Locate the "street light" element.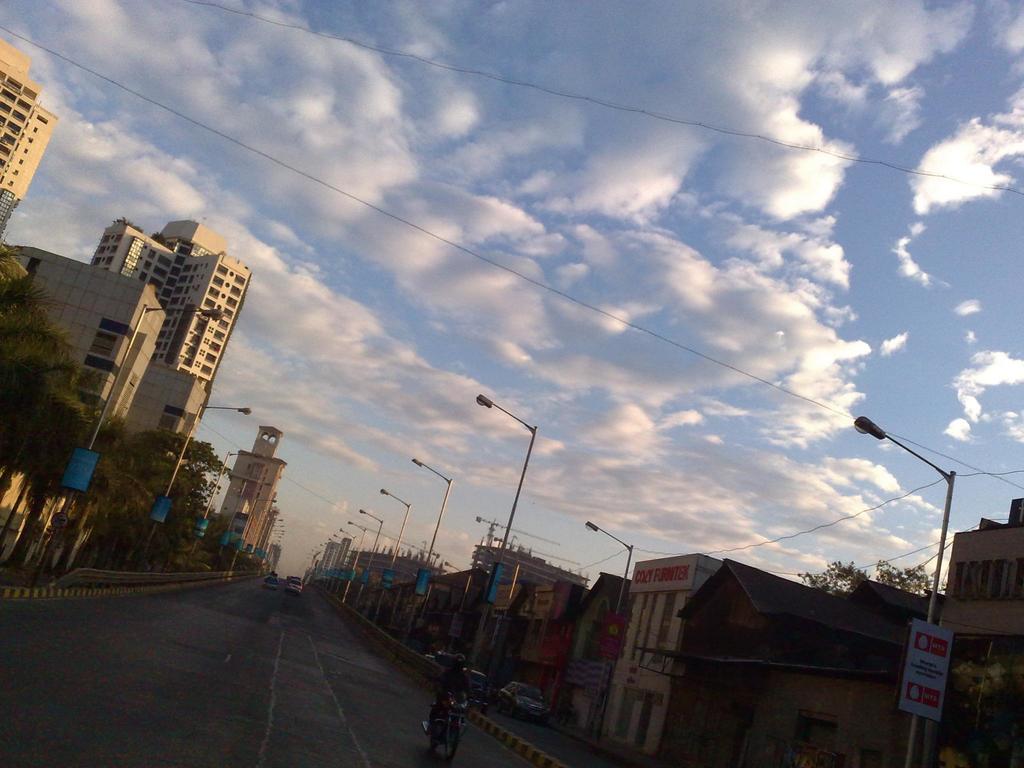
Element bbox: pyautogui.locateOnScreen(243, 498, 276, 509).
